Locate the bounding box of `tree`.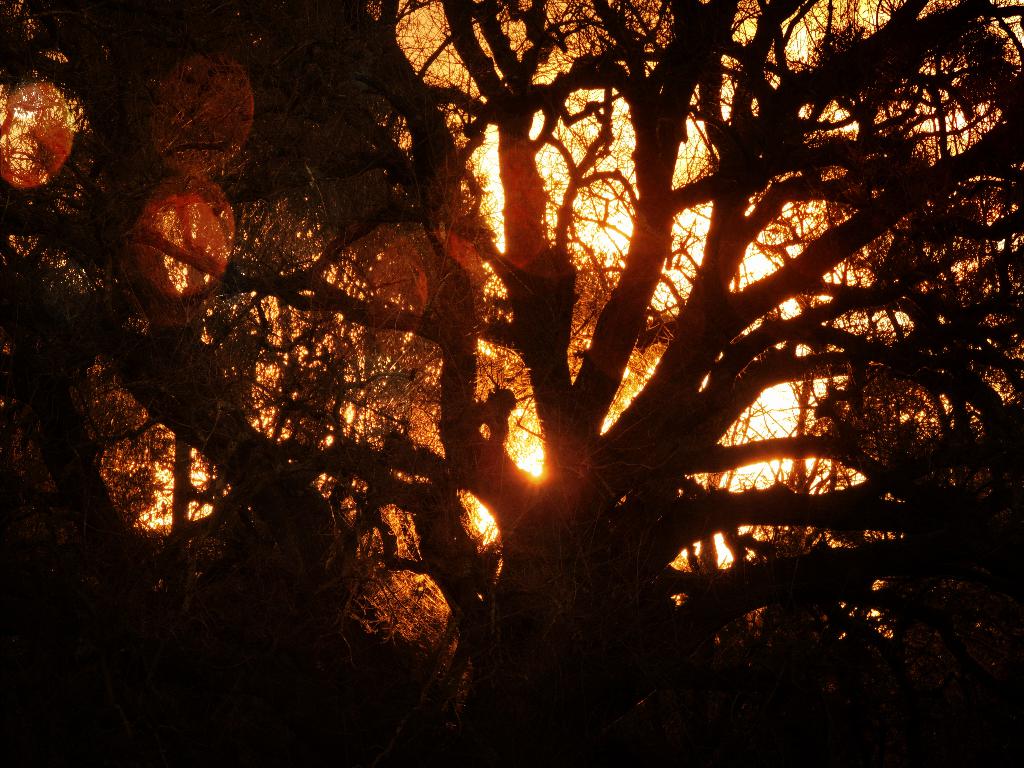
Bounding box: [0, 0, 1023, 767].
